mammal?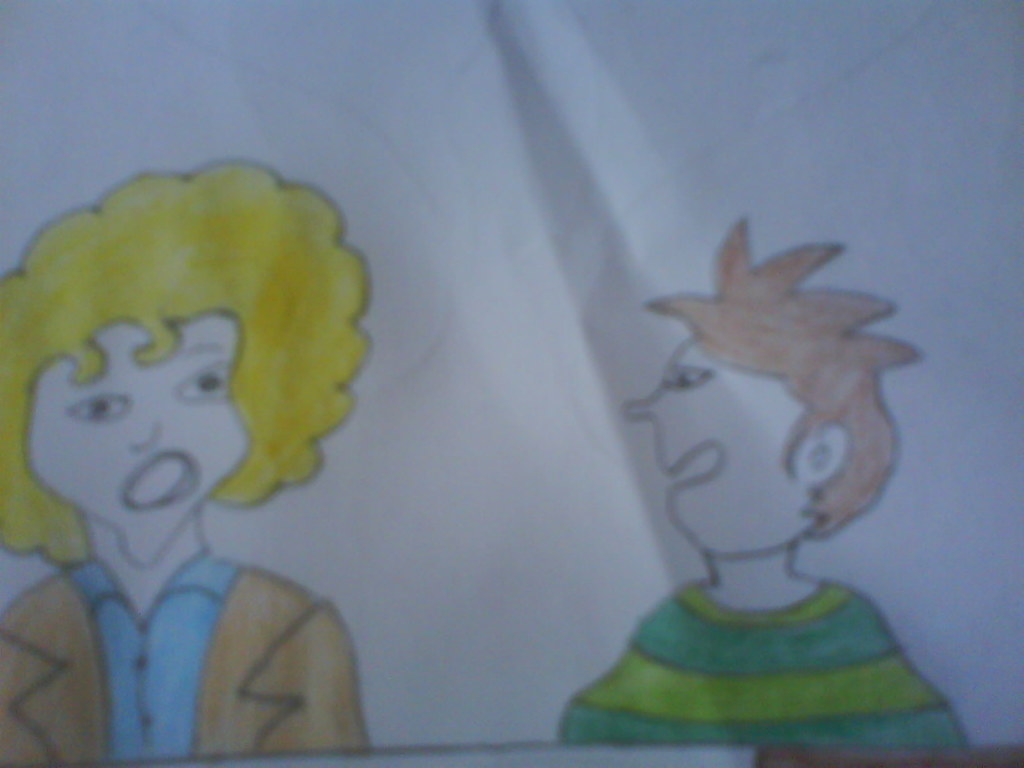
Rect(558, 212, 972, 743)
